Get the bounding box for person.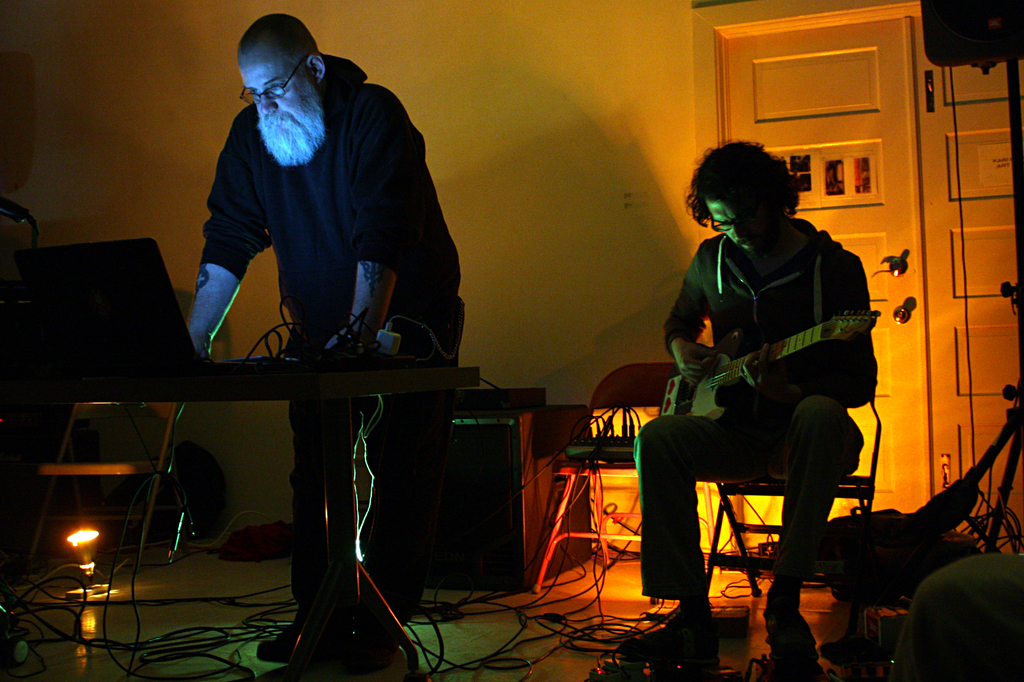
<bbox>180, 10, 456, 647</bbox>.
